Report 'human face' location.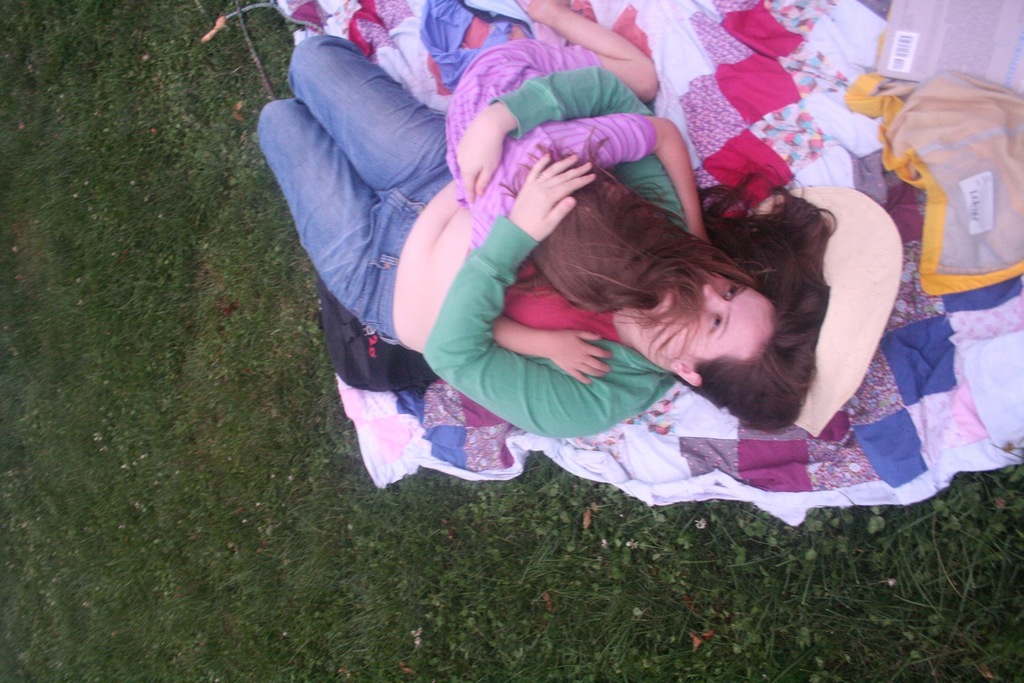
Report: x1=612 y1=262 x2=778 y2=362.
